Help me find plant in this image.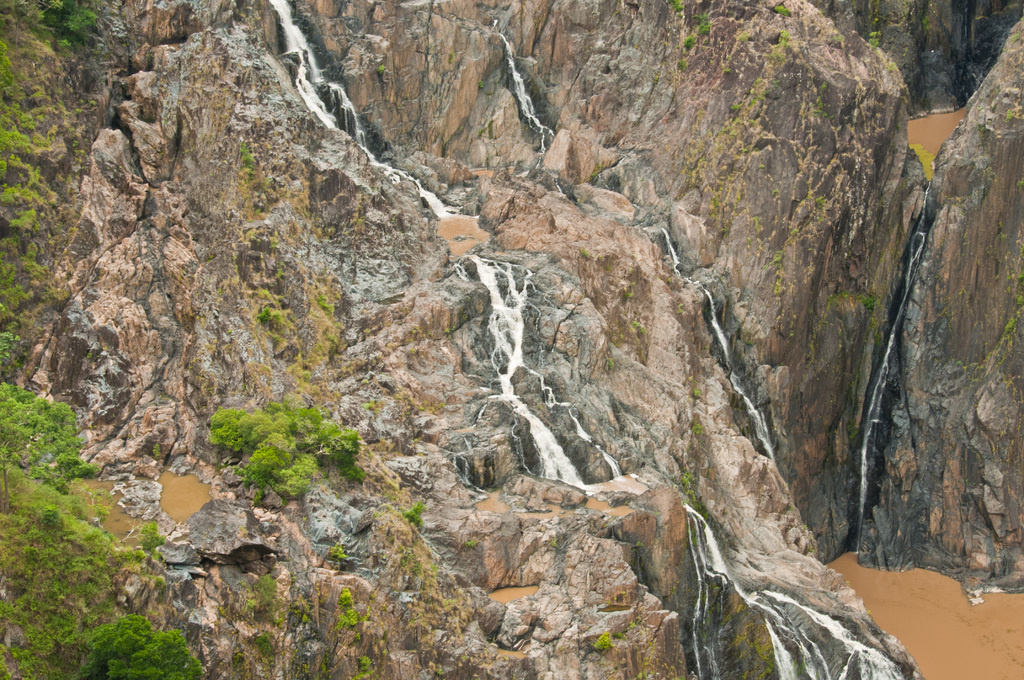
Found it: [862, 607, 875, 618].
